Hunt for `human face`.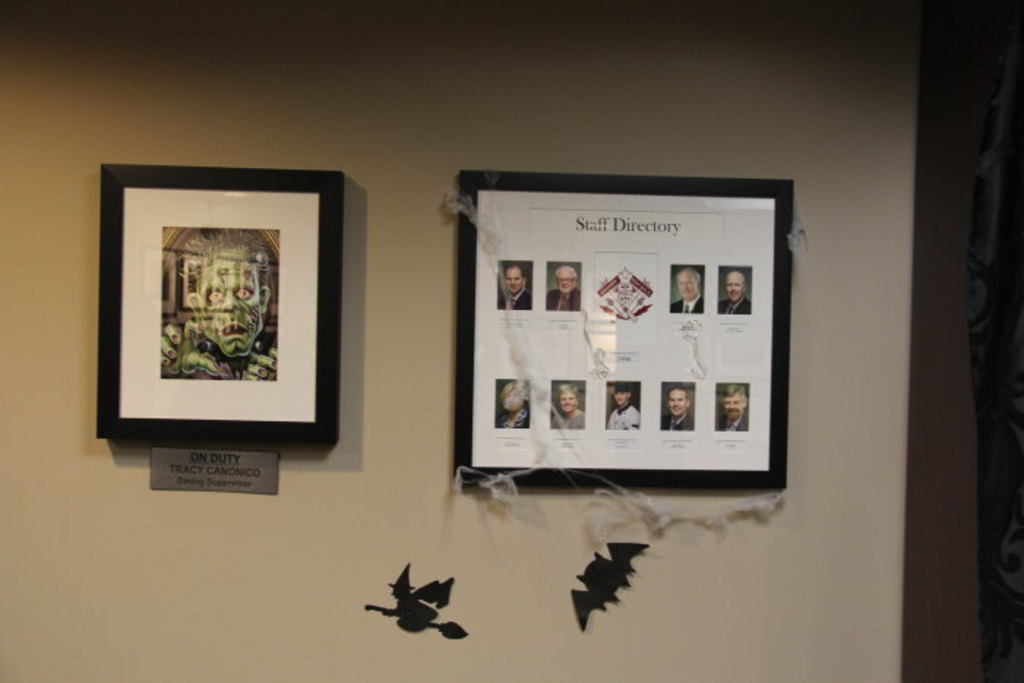
Hunted down at region(496, 377, 527, 417).
